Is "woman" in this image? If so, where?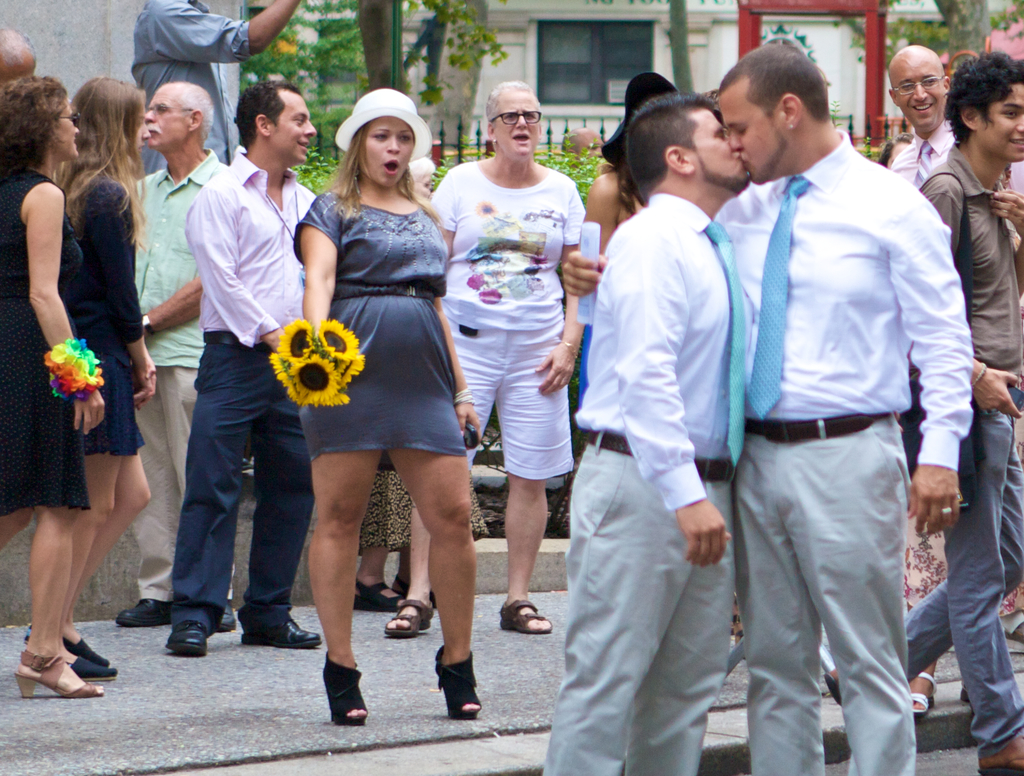
Yes, at bbox=[351, 150, 492, 608].
